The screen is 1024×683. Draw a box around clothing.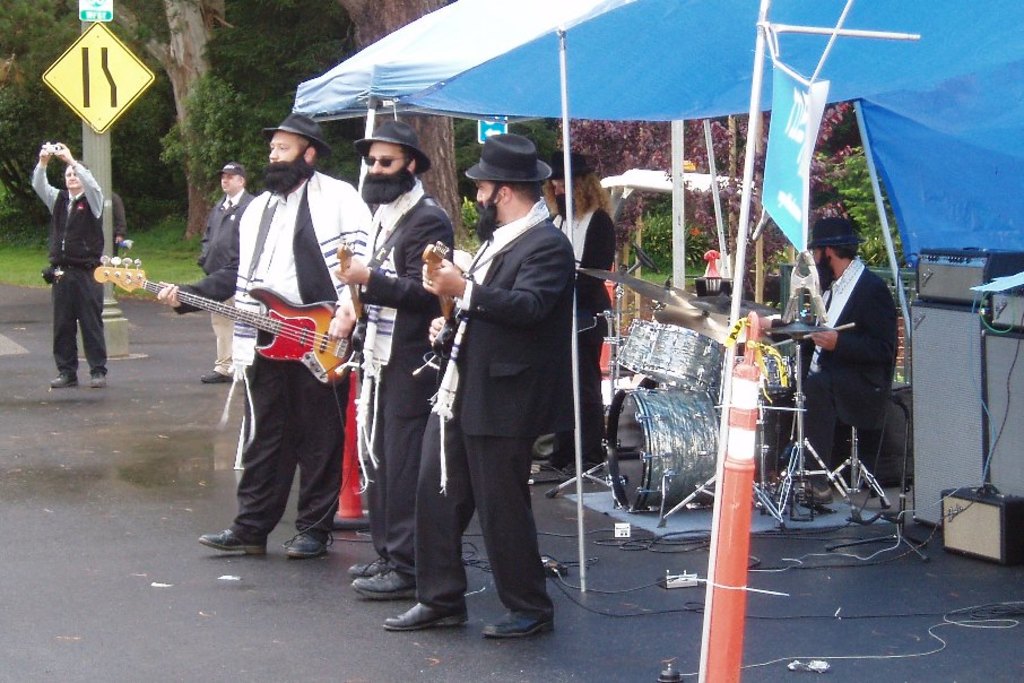
[x1=799, y1=217, x2=912, y2=495].
